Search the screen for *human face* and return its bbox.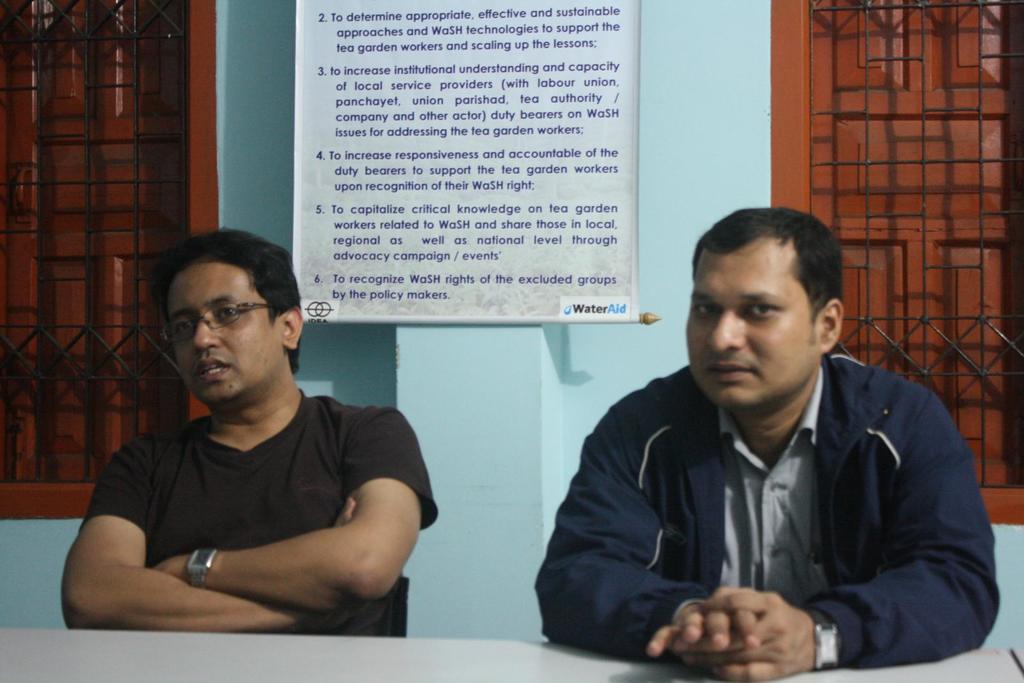
Found: bbox(689, 251, 814, 412).
